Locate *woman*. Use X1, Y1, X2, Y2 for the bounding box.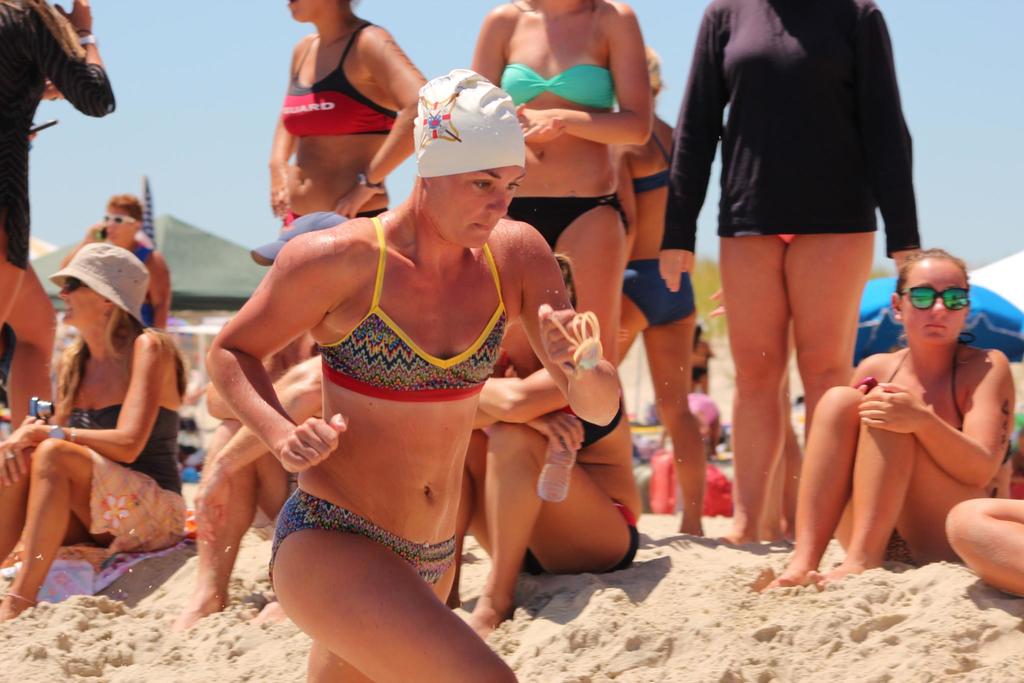
0, 0, 116, 440.
